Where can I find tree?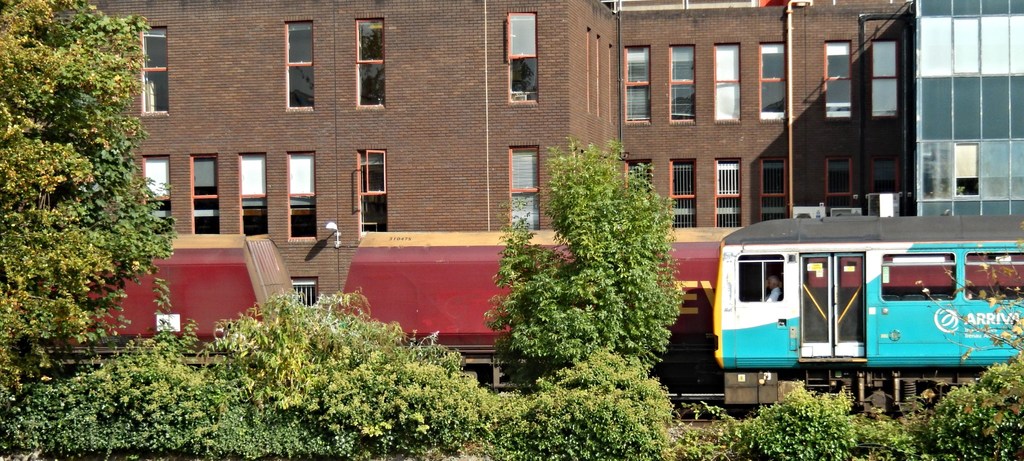
You can find it at box=[484, 134, 689, 403].
